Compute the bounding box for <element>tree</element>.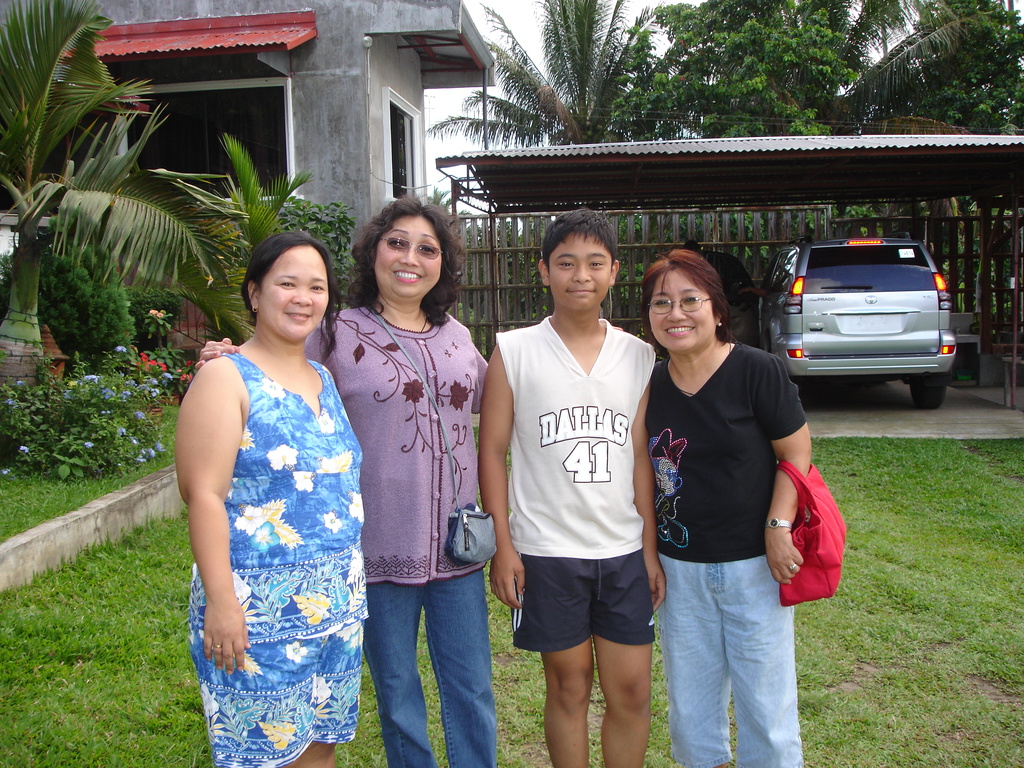
(x1=606, y1=0, x2=864, y2=138).
